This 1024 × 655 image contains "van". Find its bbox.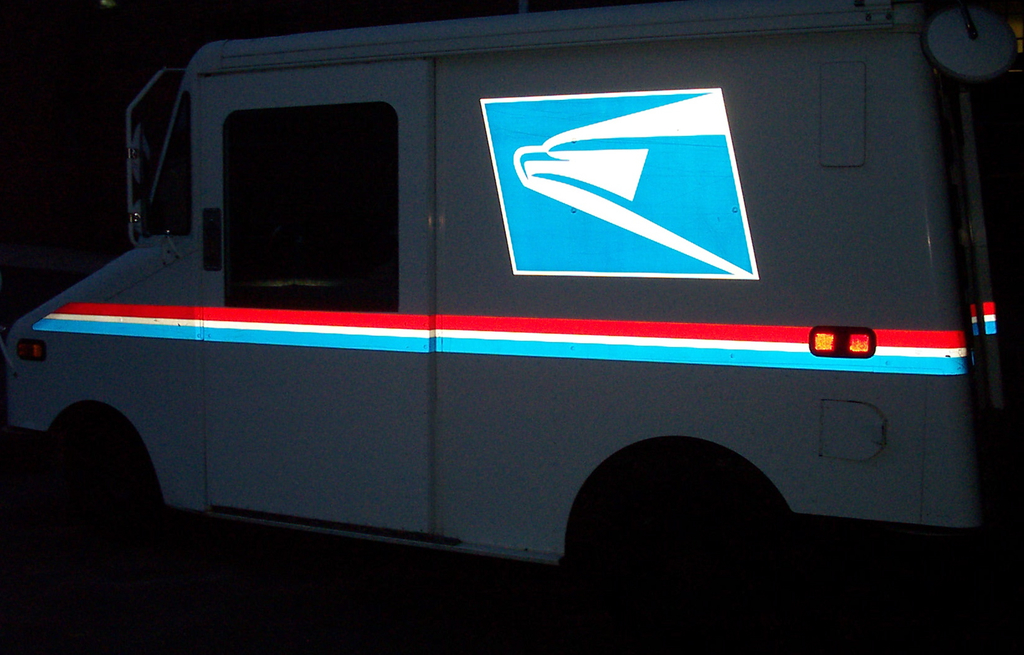
{"left": 0, "top": 0, "right": 1023, "bottom": 567}.
